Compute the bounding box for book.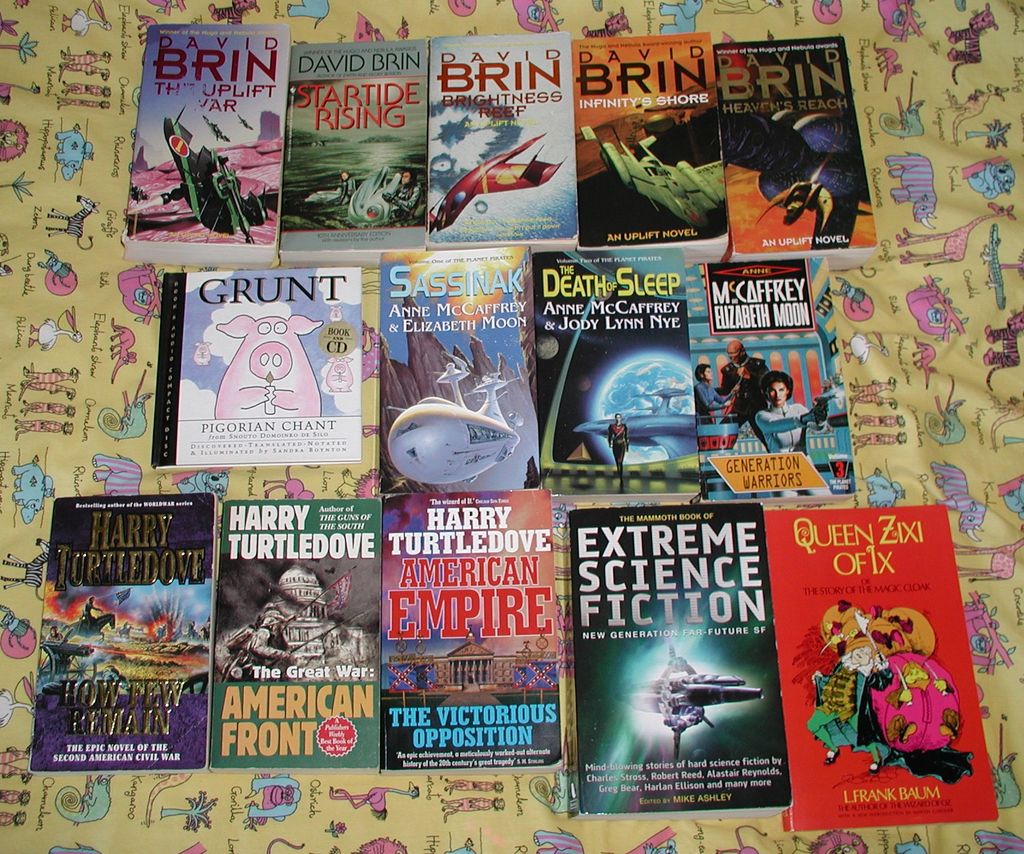
(left=124, top=19, right=290, bottom=266).
